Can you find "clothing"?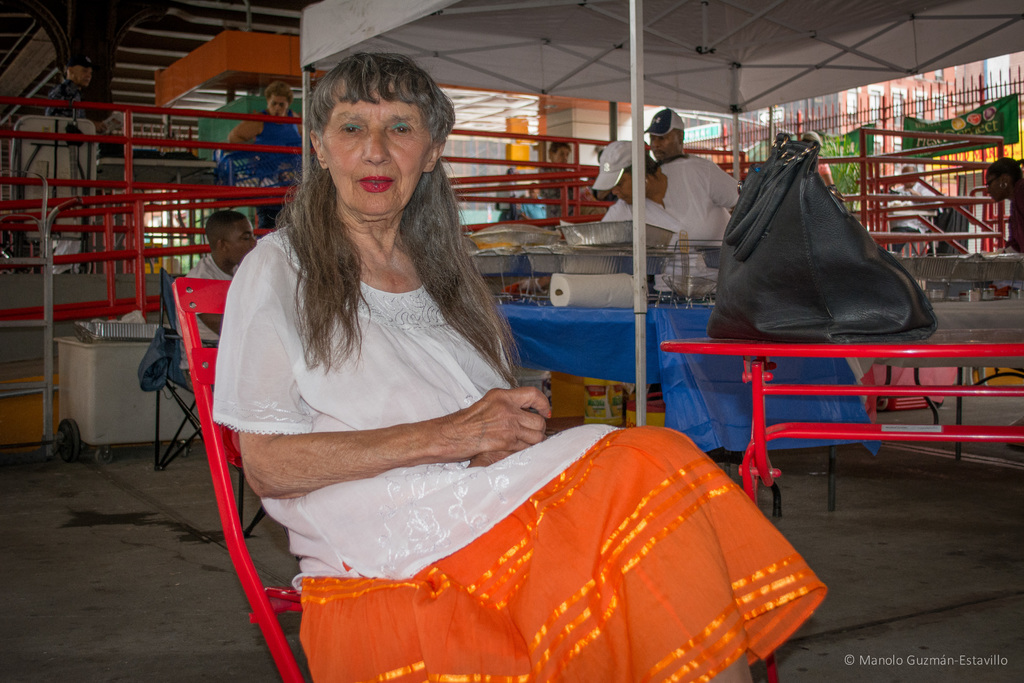
Yes, bounding box: bbox=[45, 74, 88, 275].
